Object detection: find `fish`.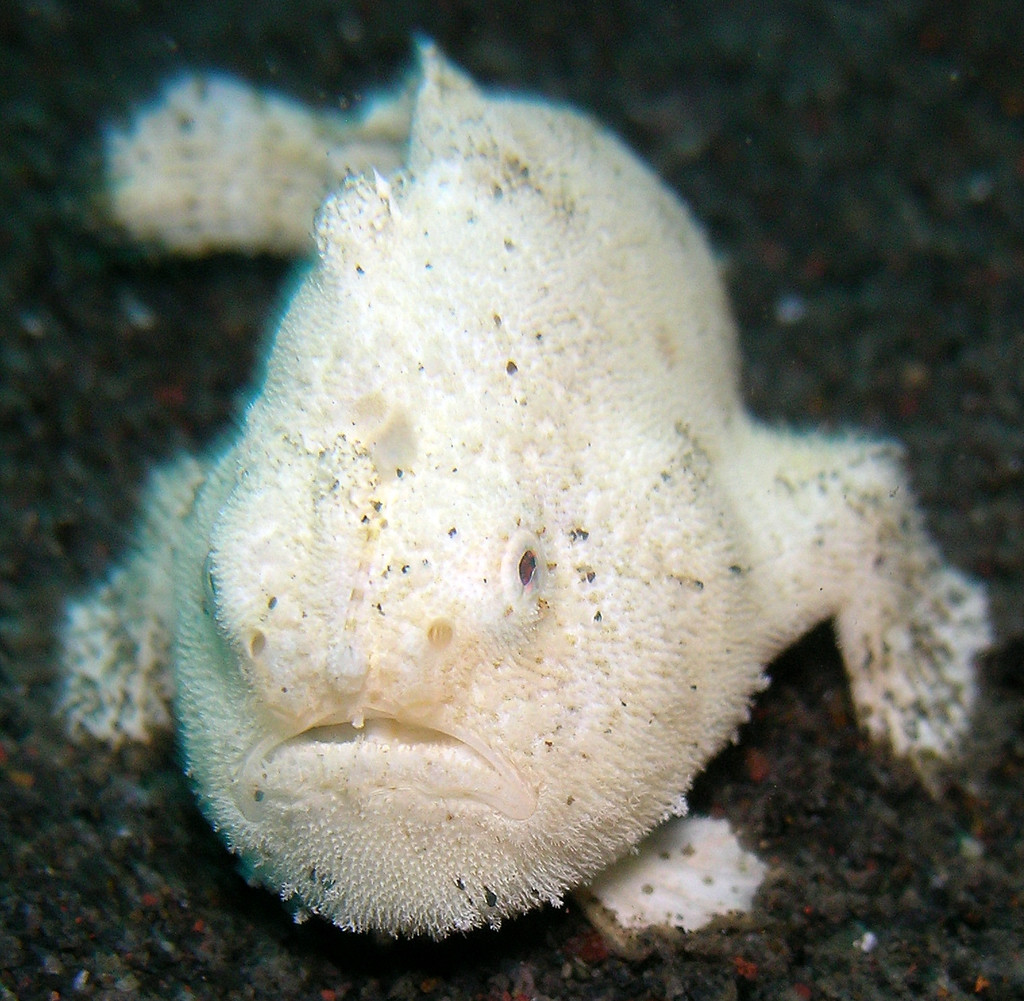
128, 22, 986, 966.
